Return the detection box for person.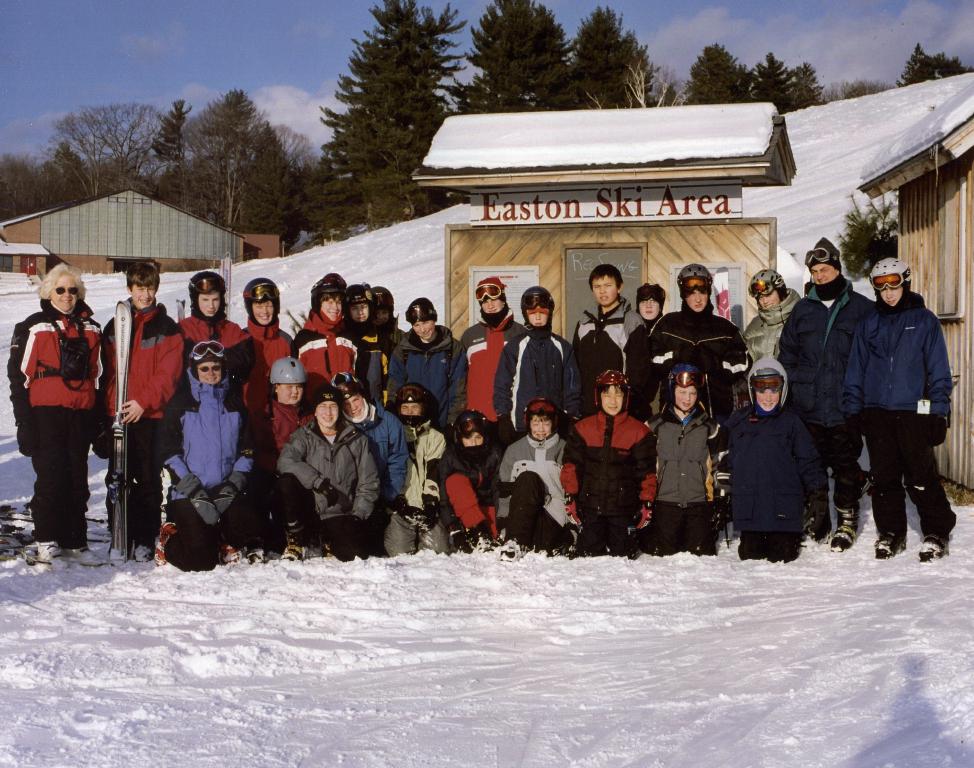
l=275, t=384, r=378, b=562.
